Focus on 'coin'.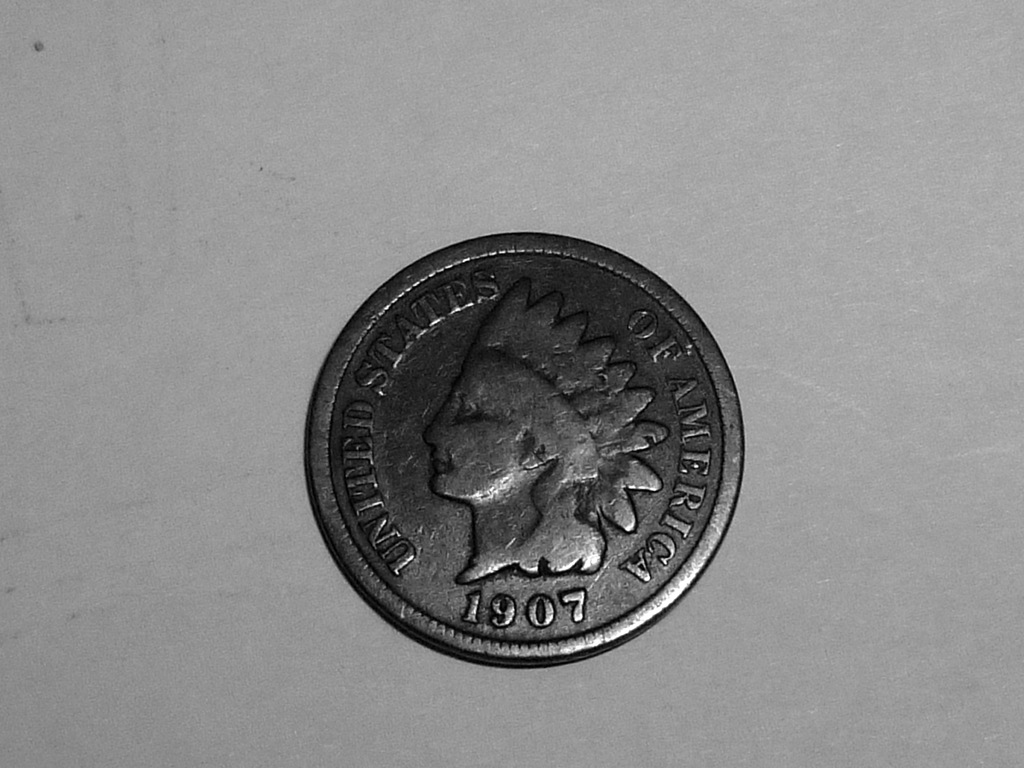
Focused at 302:227:748:668.
